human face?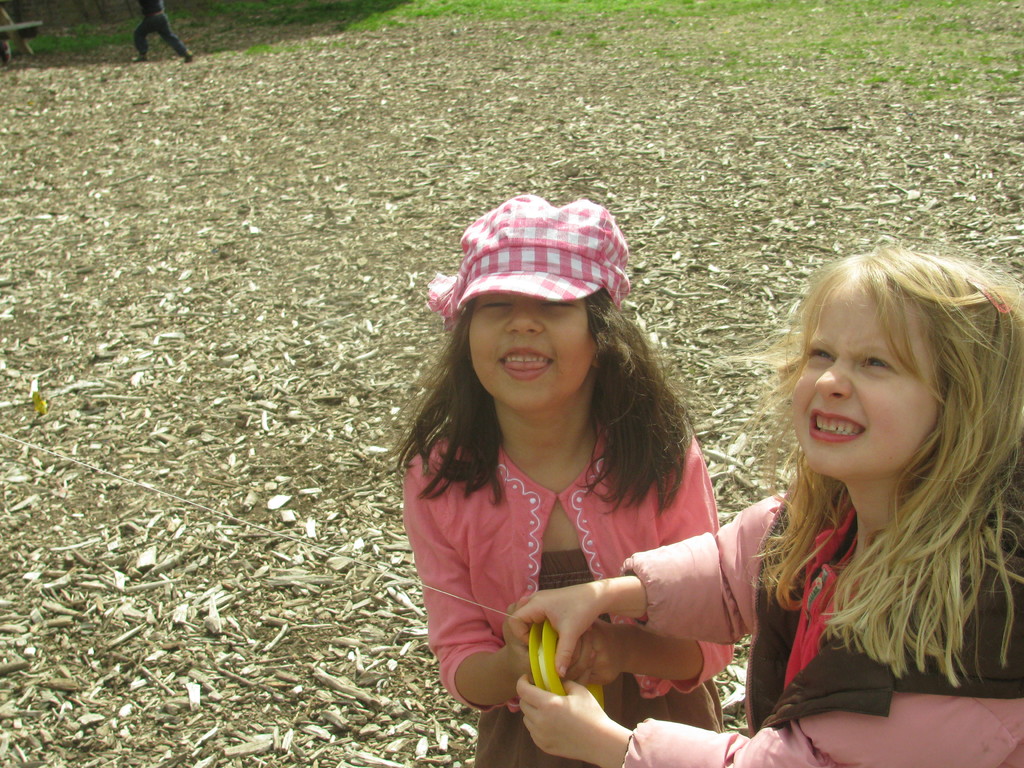
bbox=(788, 278, 940, 477)
